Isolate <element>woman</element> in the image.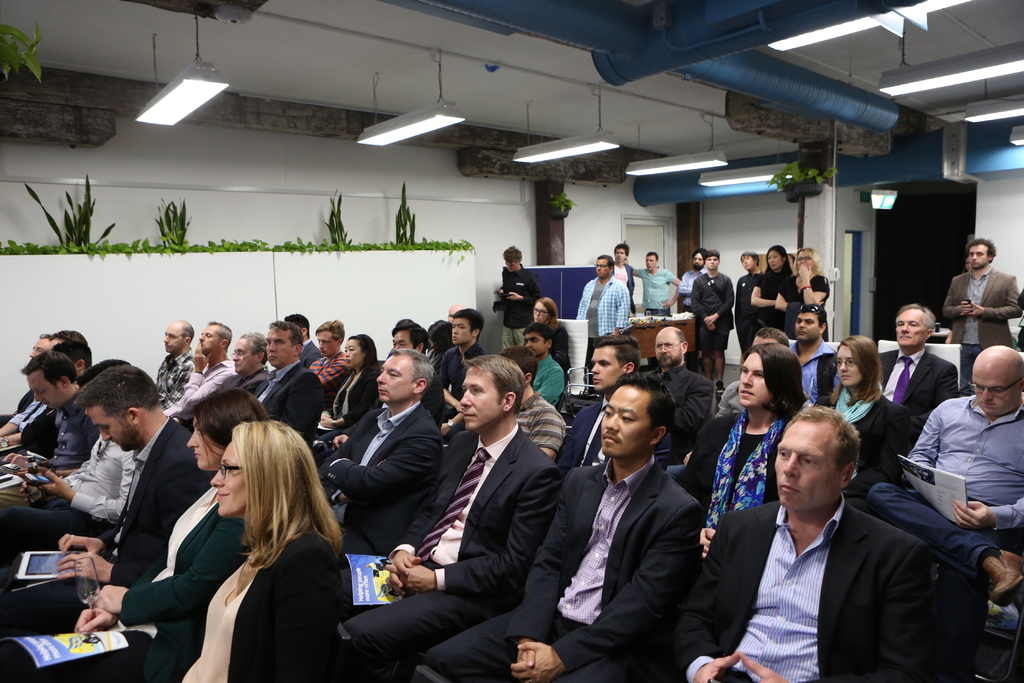
Isolated region: left=153, top=416, right=374, bottom=679.
